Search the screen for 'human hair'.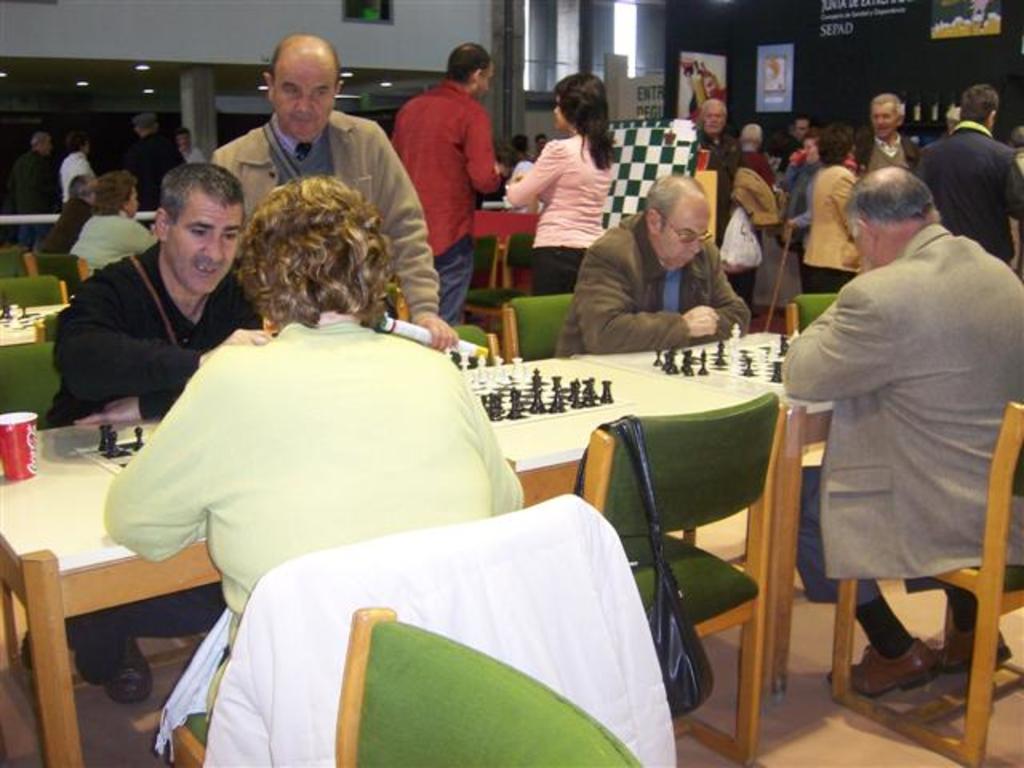
Found at pyautogui.locateOnScreen(74, 171, 96, 202).
